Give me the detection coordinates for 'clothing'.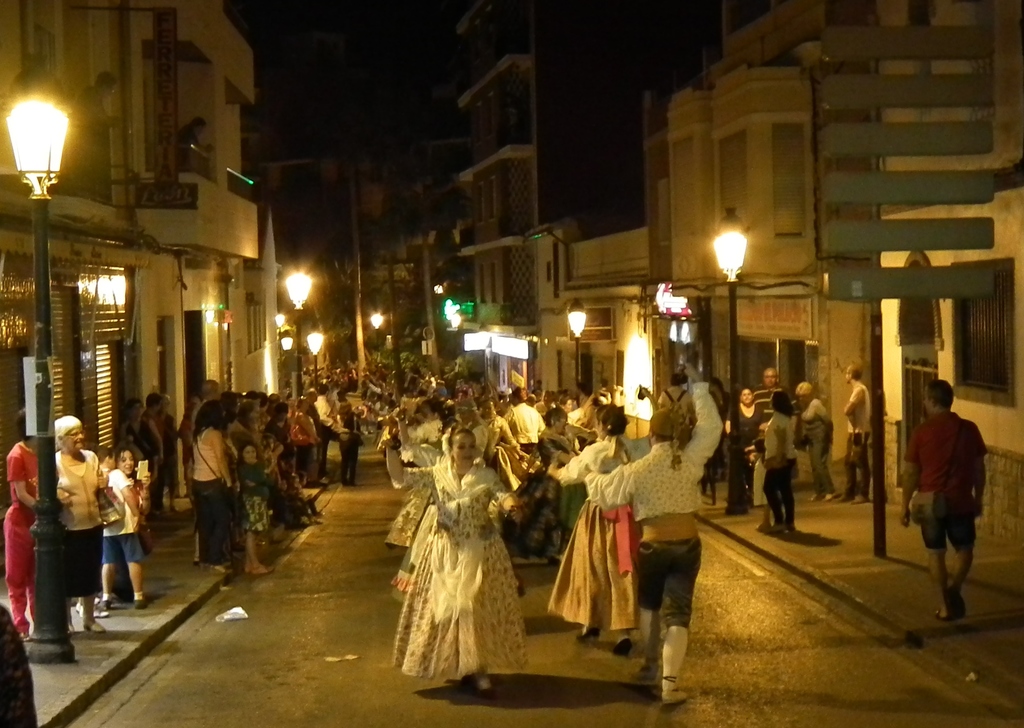
crop(194, 428, 238, 558).
